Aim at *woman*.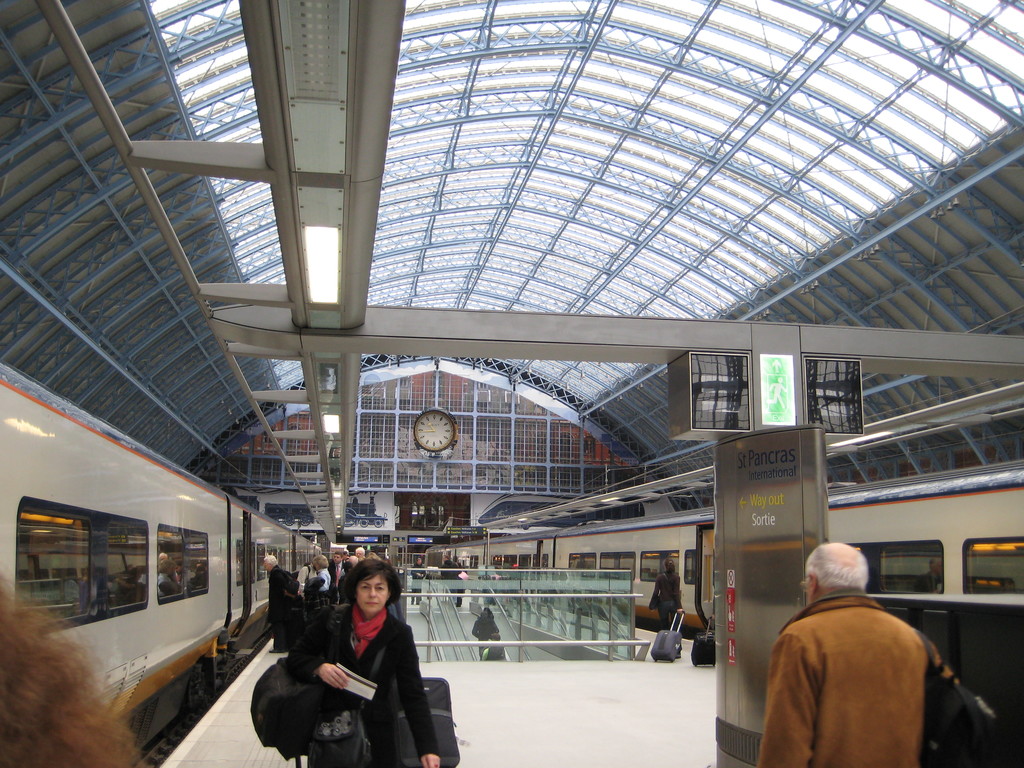
Aimed at x1=269 y1=559 x2=433 y2=767.
